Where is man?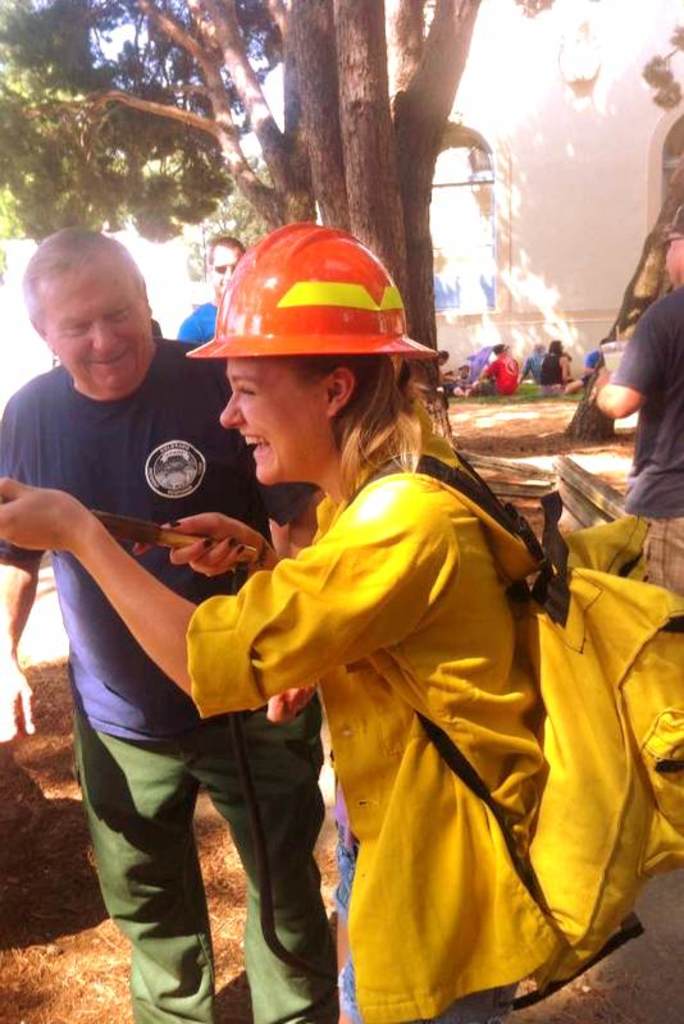
bbox=[0, 230, 342, 1023].
